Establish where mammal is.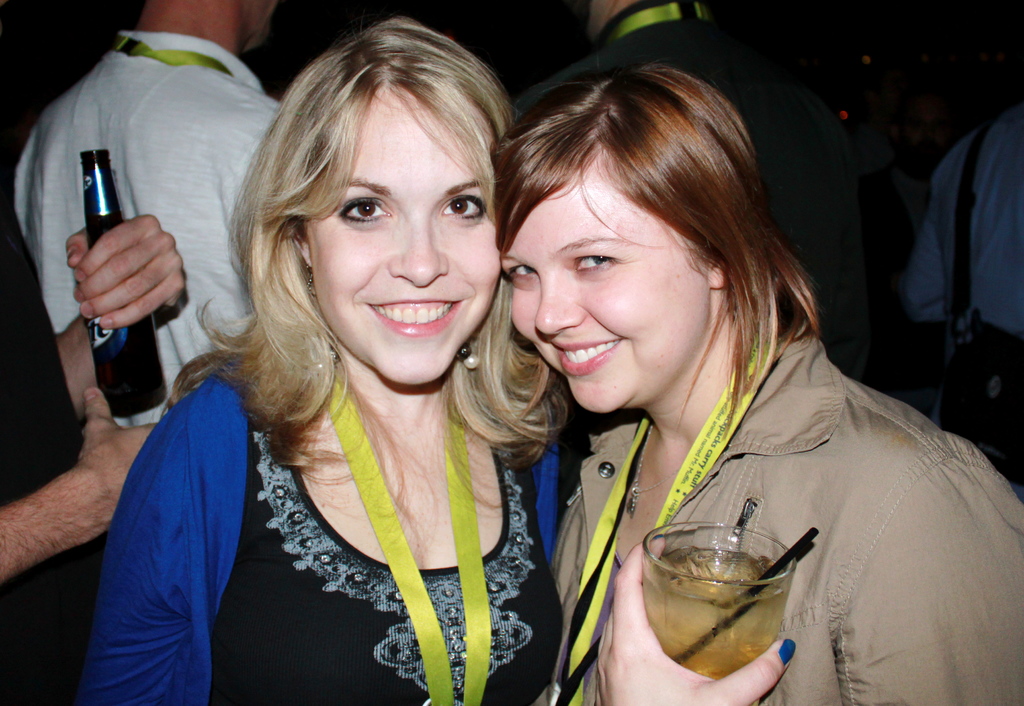
Established at box=[0, 64, 188, 705].
